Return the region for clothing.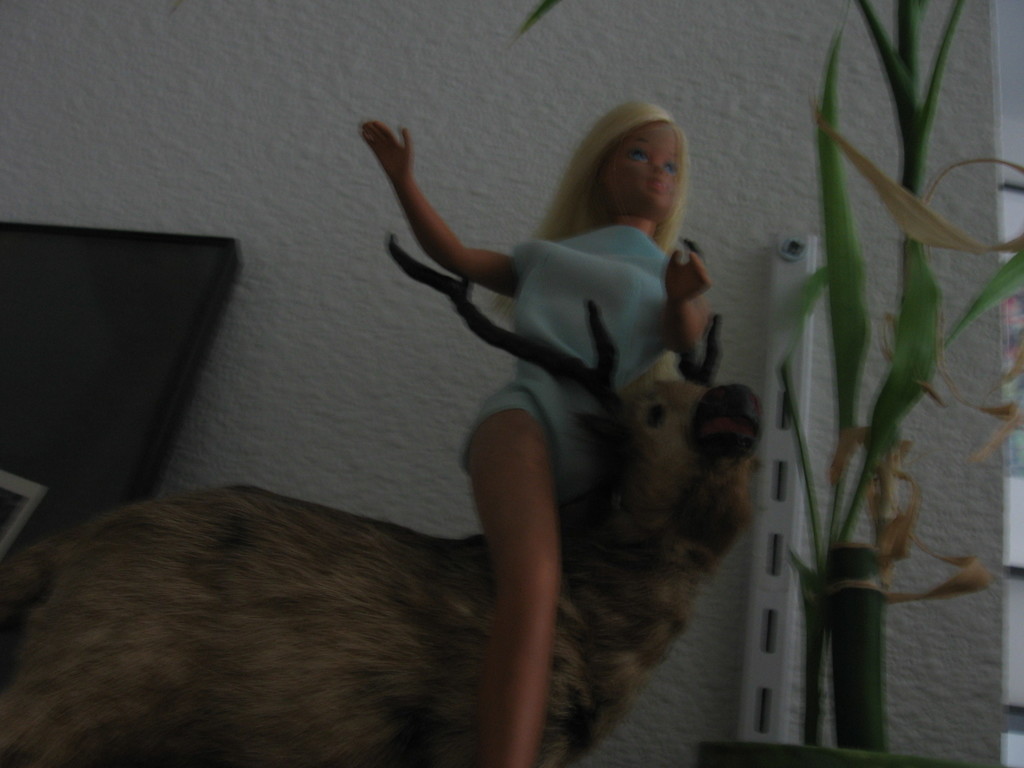
bbox(458, 223, 674, 495).
